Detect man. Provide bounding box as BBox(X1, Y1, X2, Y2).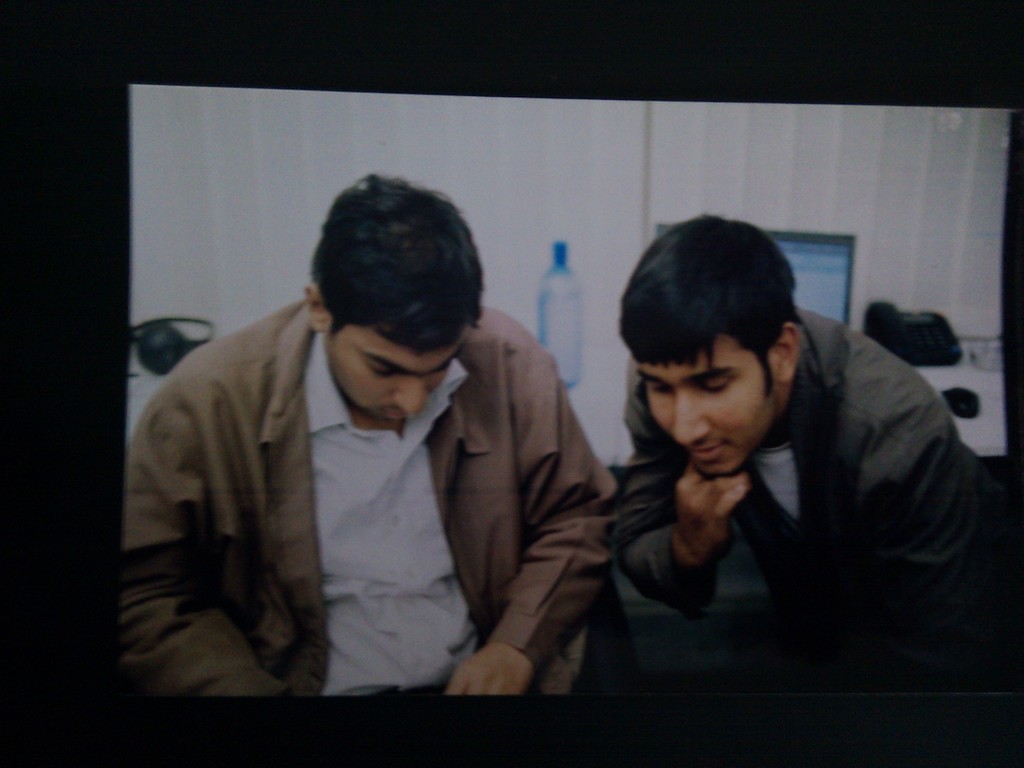
BBox(602, 212, 996, 628).
